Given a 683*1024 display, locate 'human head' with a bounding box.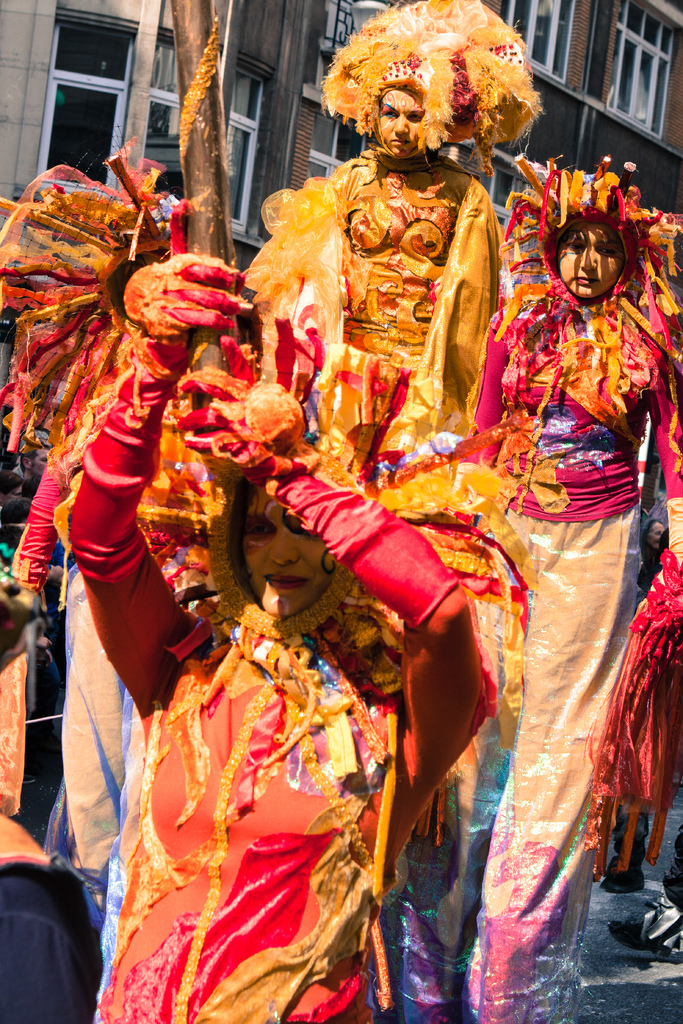
Located: left=536, top=180, right=658, bottom=302.
